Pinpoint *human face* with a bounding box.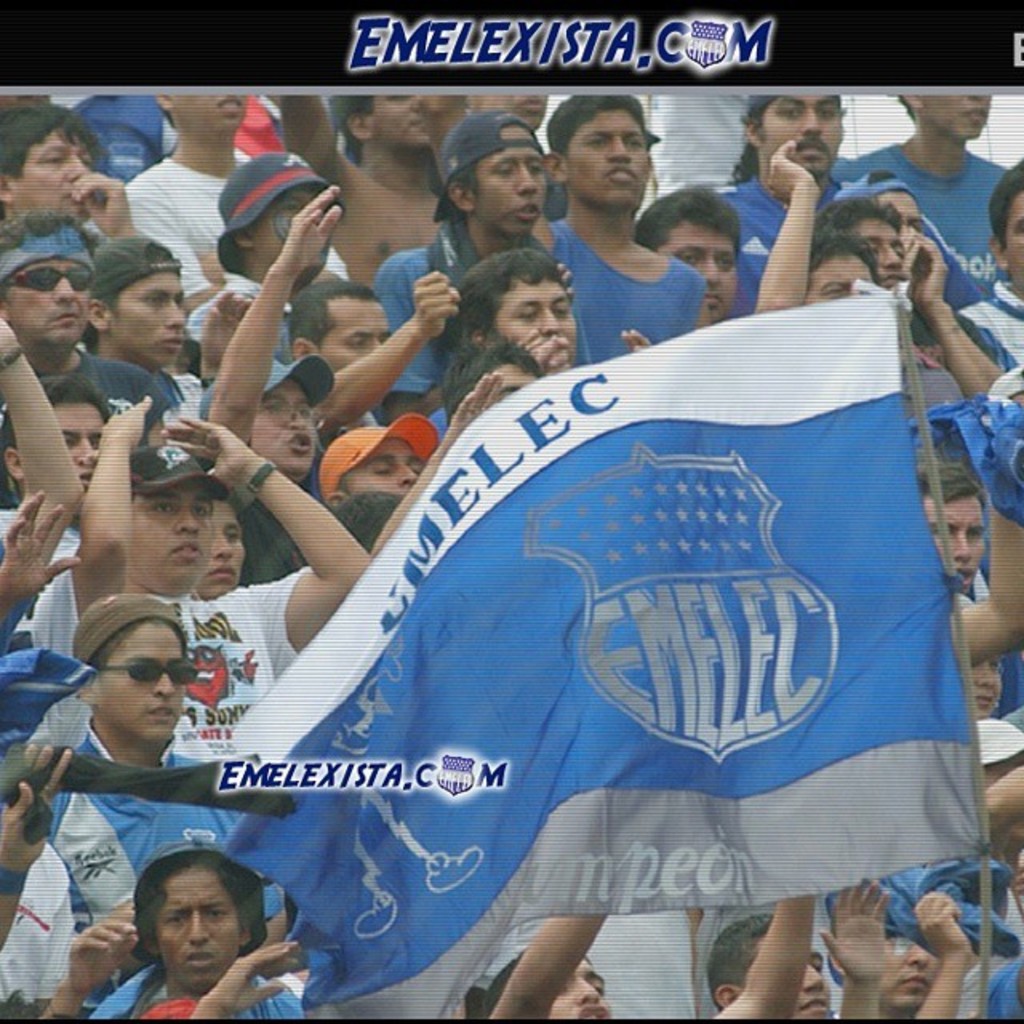
left=5, top=253, right=90, bottom=349.
